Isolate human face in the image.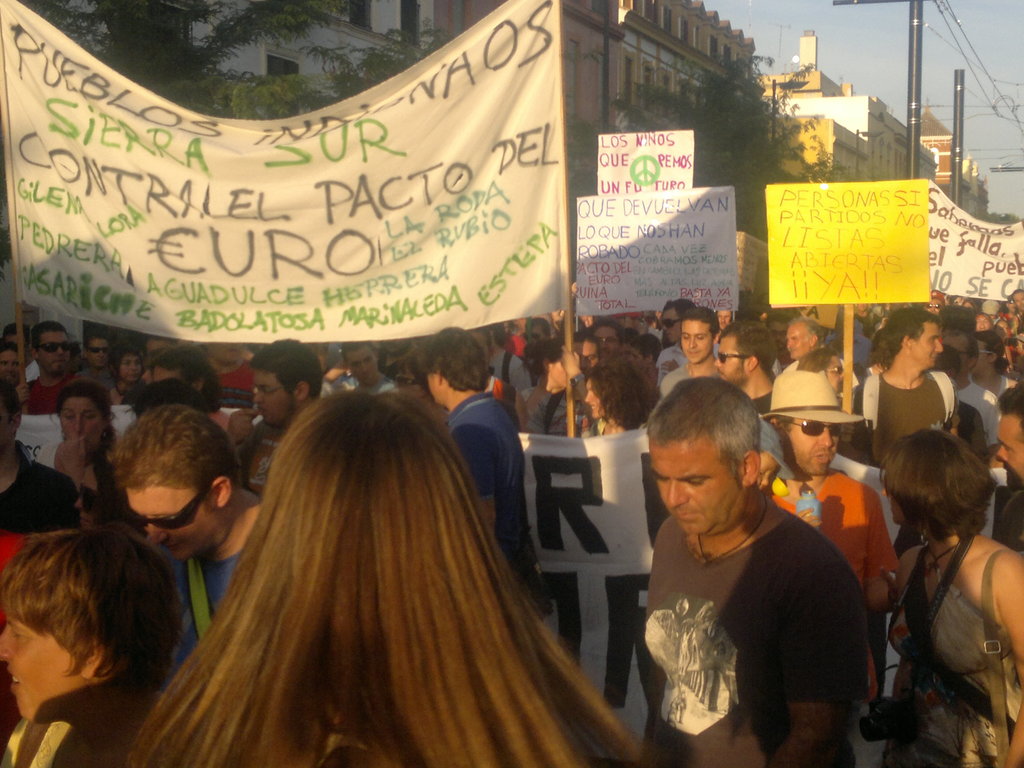
Isolated region: <bbox>250, 372, 287, 428</bbox>.
